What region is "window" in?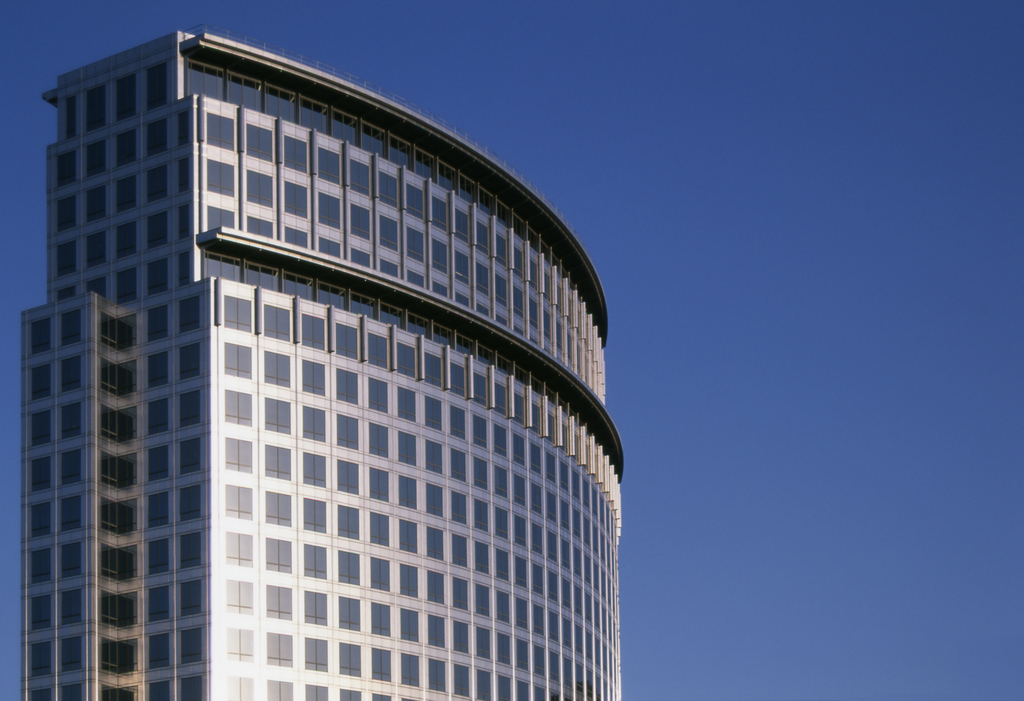
l=144, t=586, r=170, b=618.
